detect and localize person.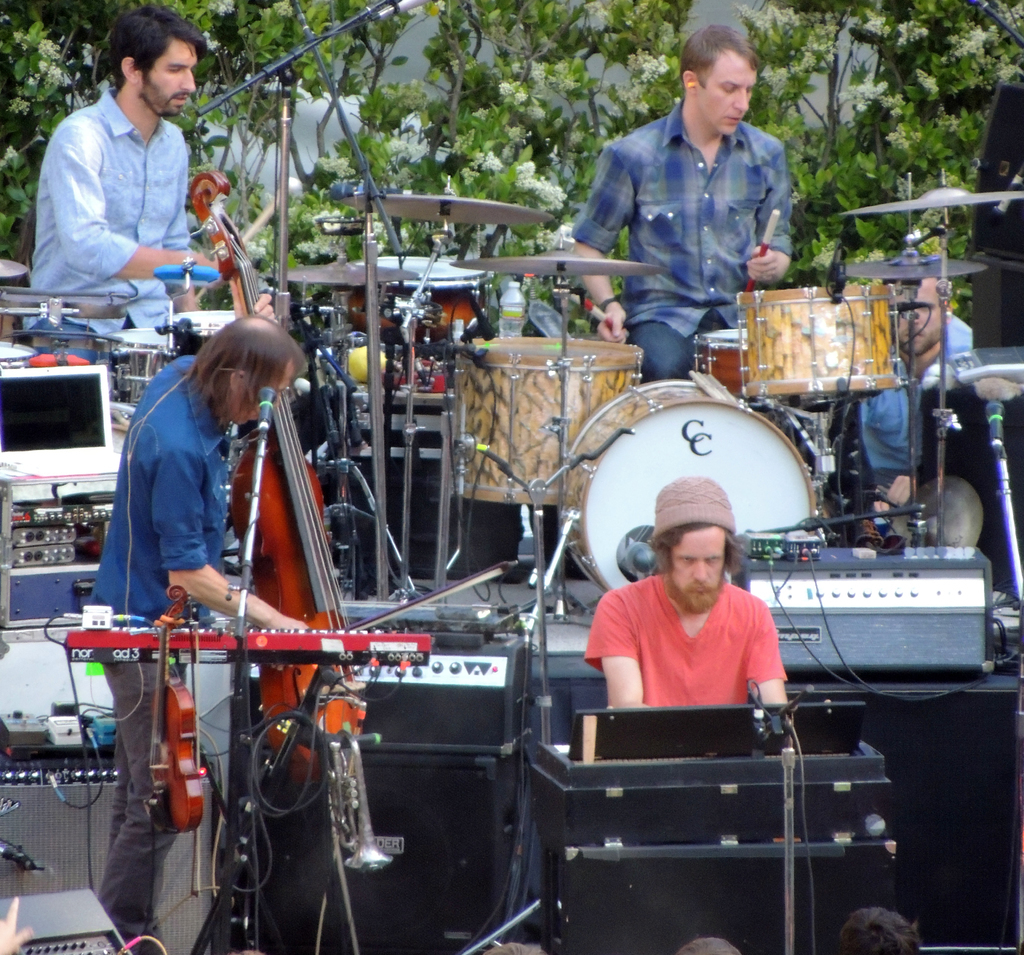
Localized at pyautogui.locateOnScreen(831, 268, 985, 570).
